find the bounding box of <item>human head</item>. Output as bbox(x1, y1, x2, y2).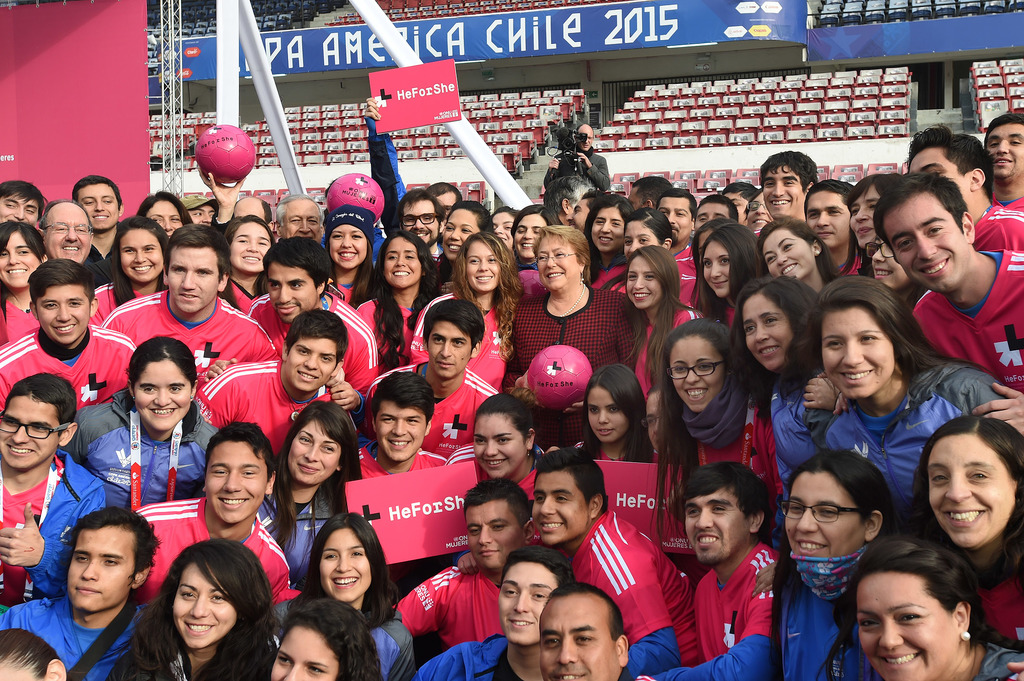
bbox(421, 181, 463, 219).
